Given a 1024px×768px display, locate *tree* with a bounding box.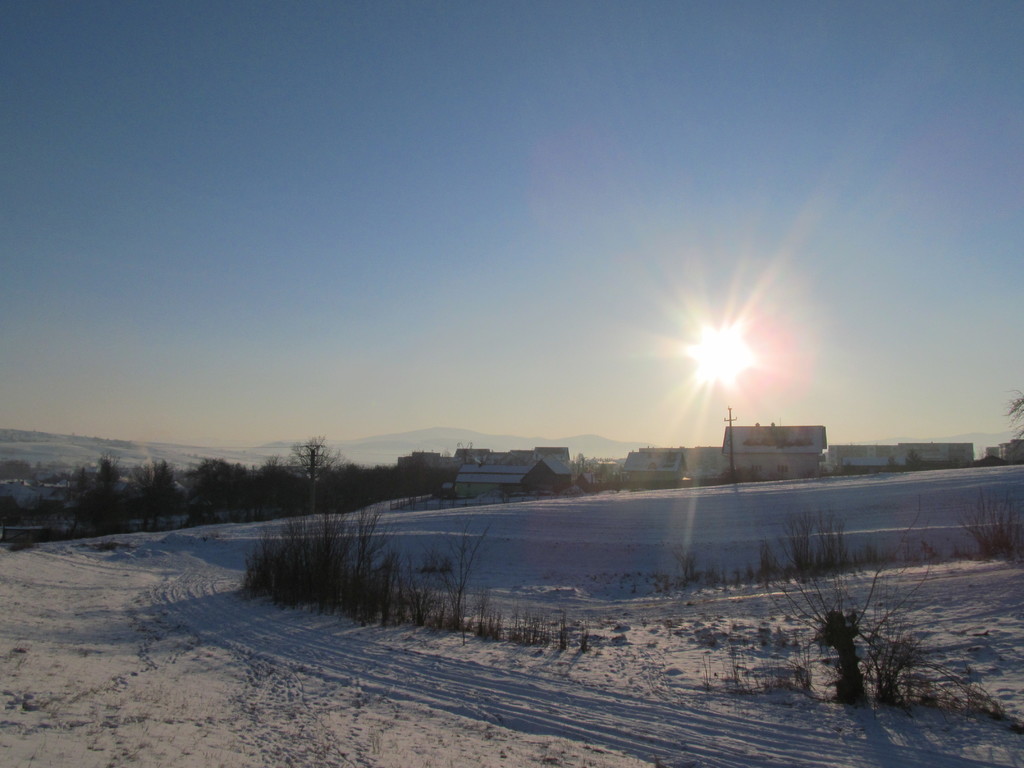
Located: (138,458,184,534).
